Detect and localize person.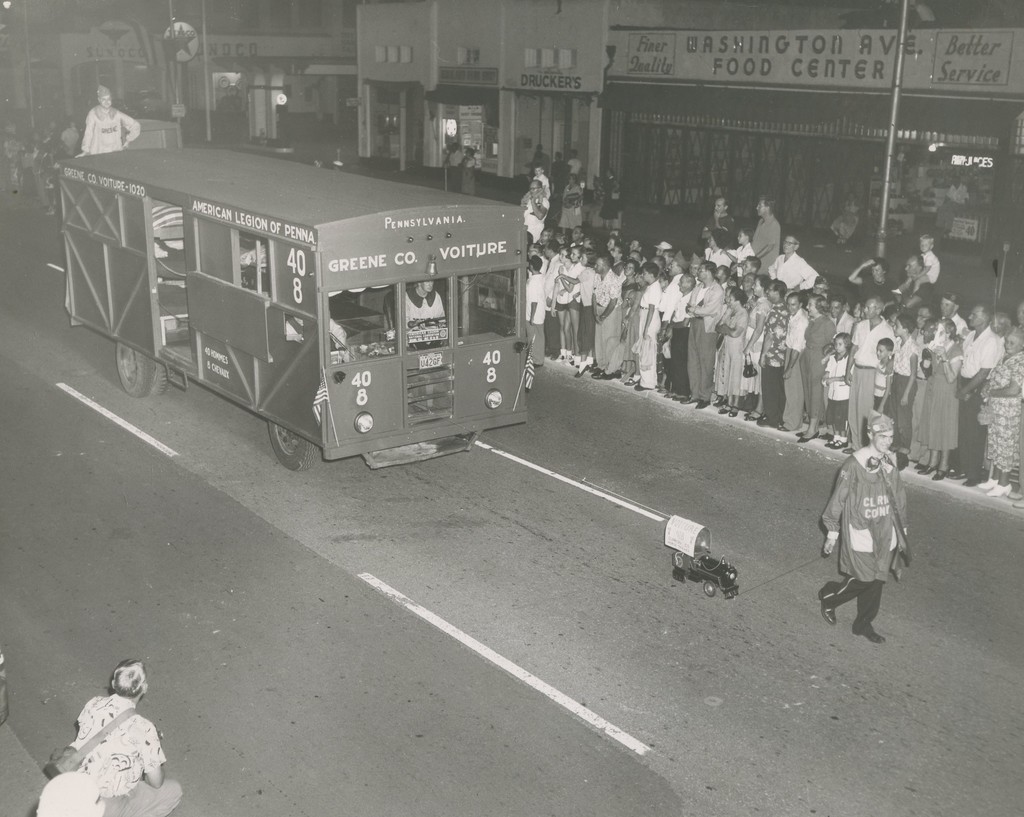
Localized at (33, 766, 111, 816).
